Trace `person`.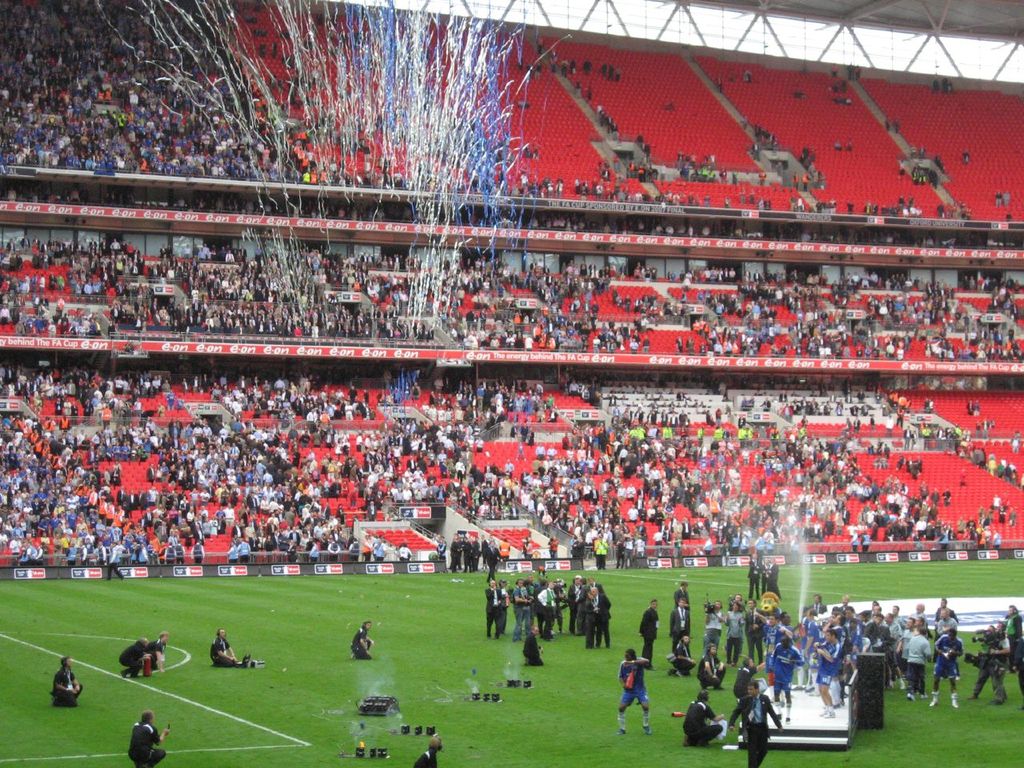
Traced to pyautogui.locateOnScreen(618, 643, 660, 745).
